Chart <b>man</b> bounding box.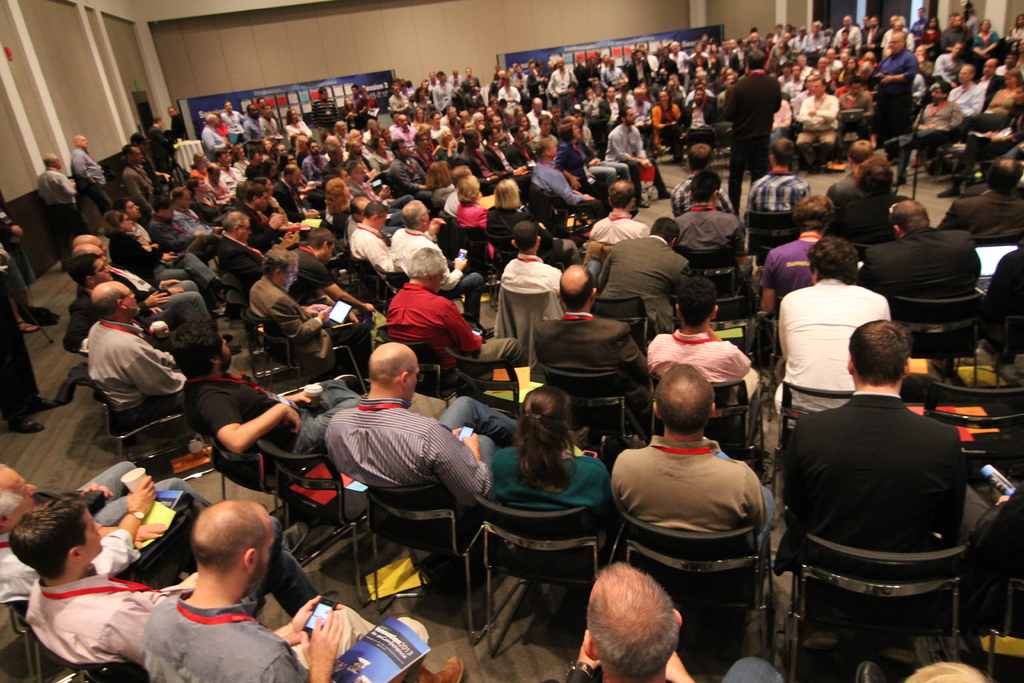
Charted: (left=715, top=72, right=738, bottom=113).
